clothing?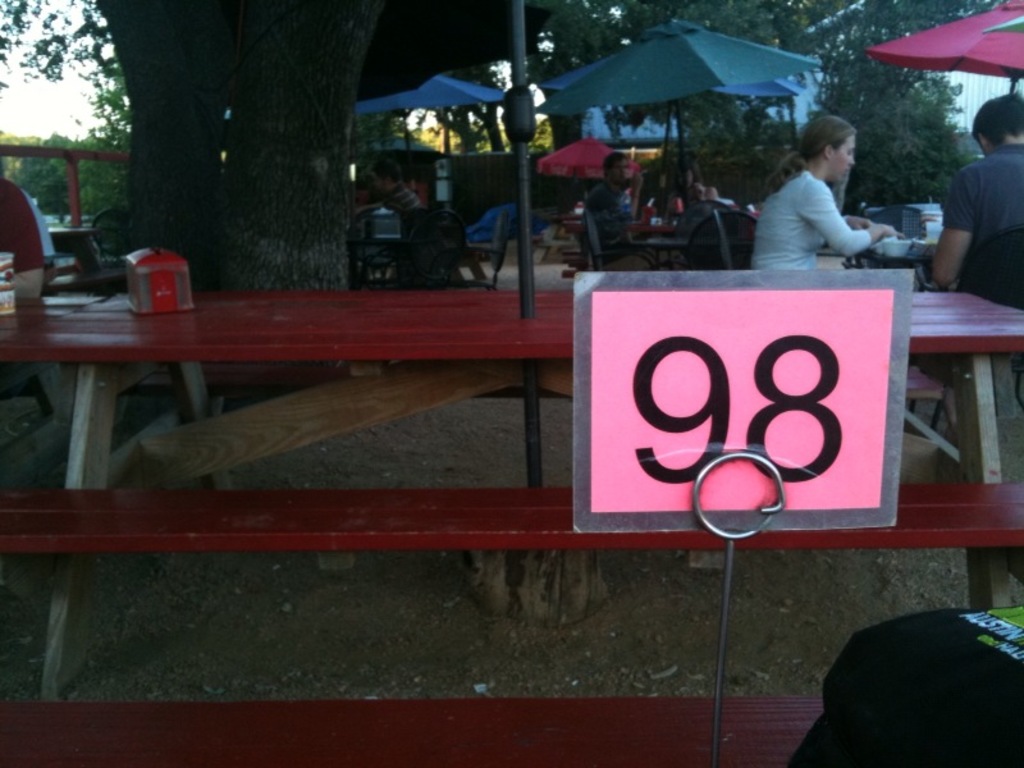
590 182 645 282
